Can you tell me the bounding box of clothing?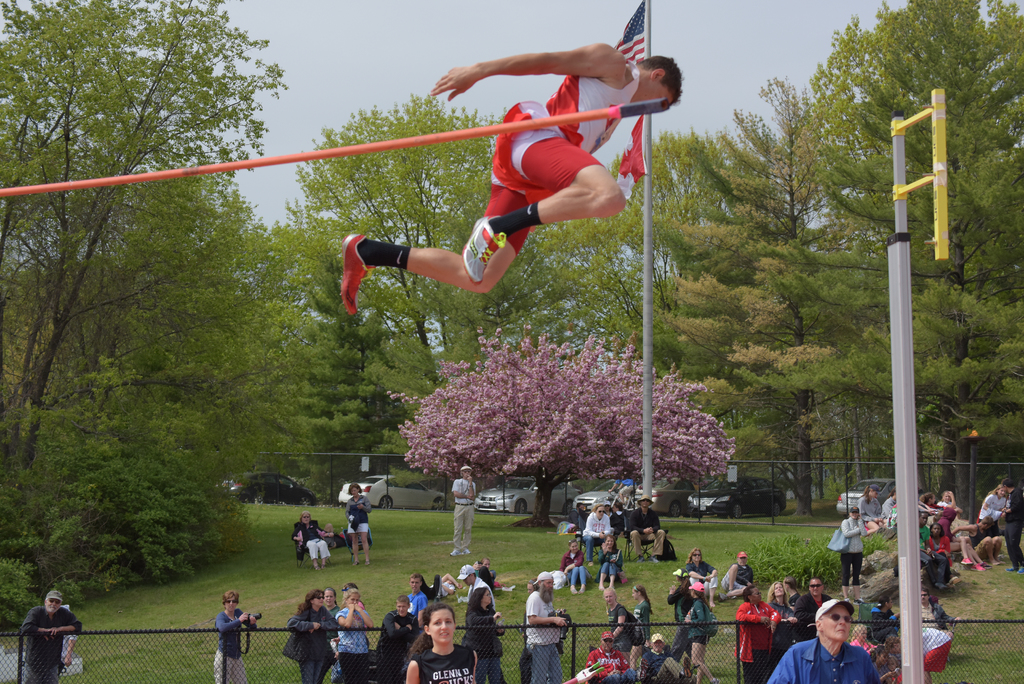
<bbox>650, 642, 704, 683</bbox>.
